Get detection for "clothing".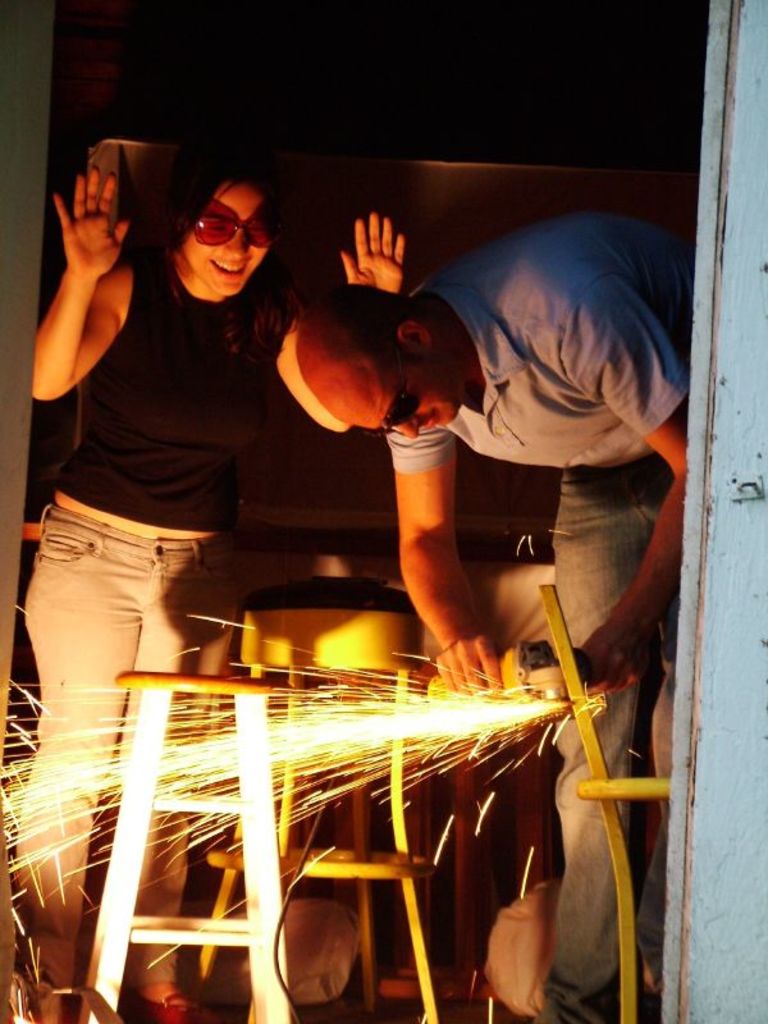
Detection: region(390, 205, 704, 1023).
